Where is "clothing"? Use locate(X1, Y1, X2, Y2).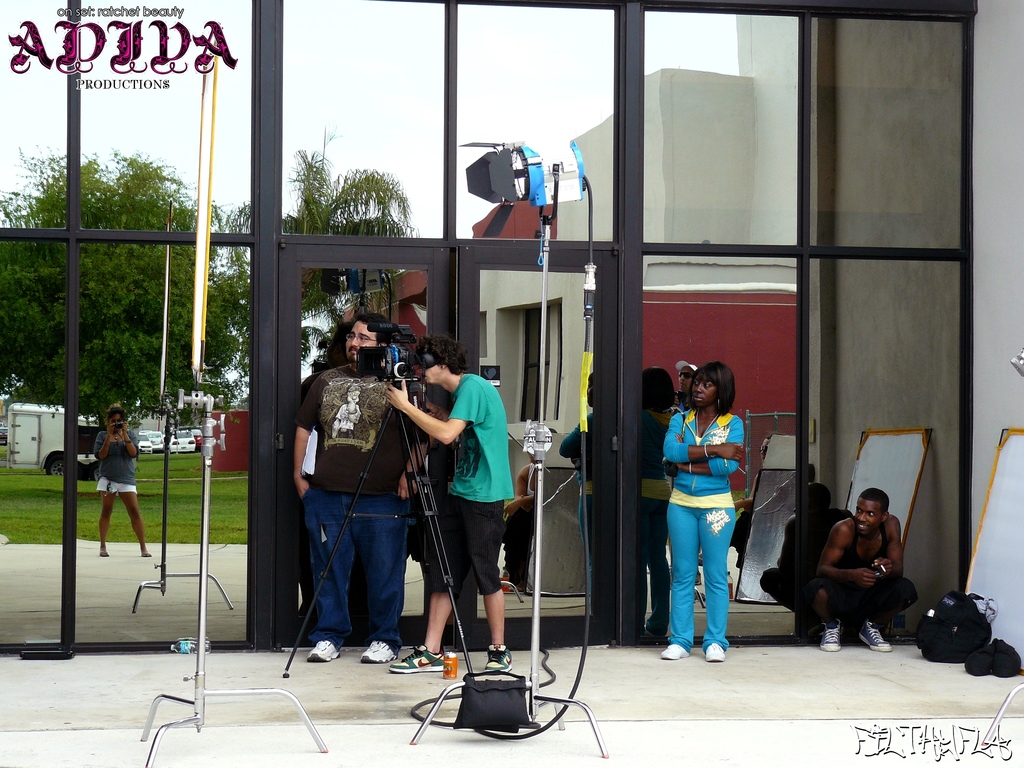
locate(96, 428, 143, 509).
